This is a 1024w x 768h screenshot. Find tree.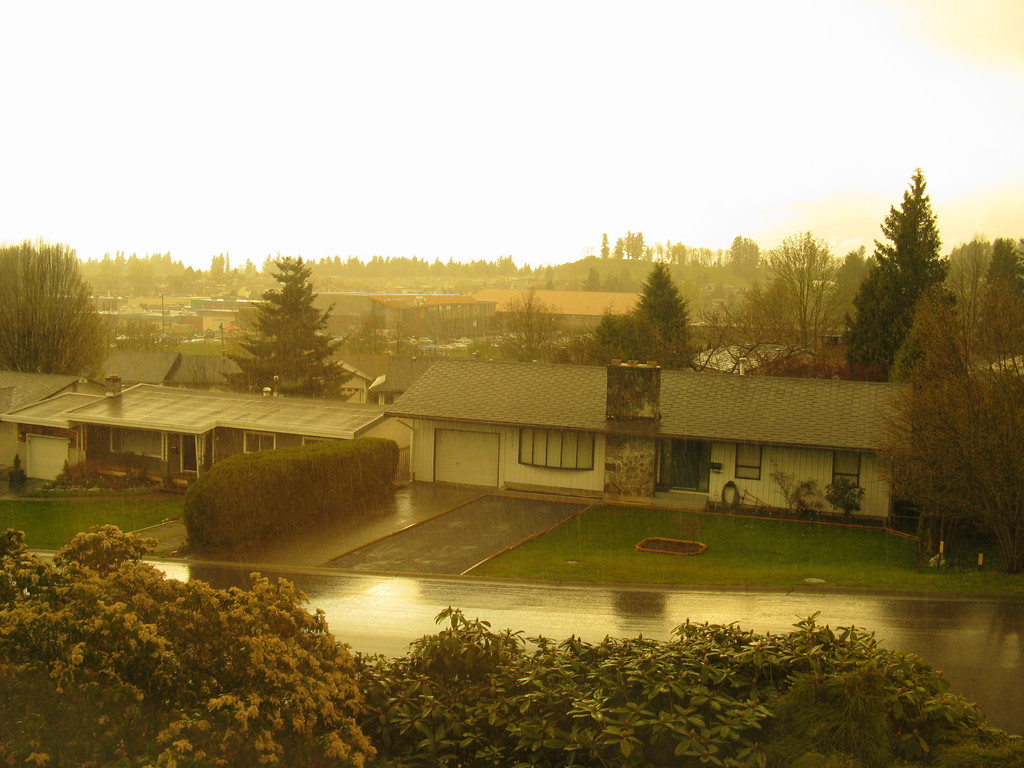
Bounding box: [844, 163, 948, 383].
